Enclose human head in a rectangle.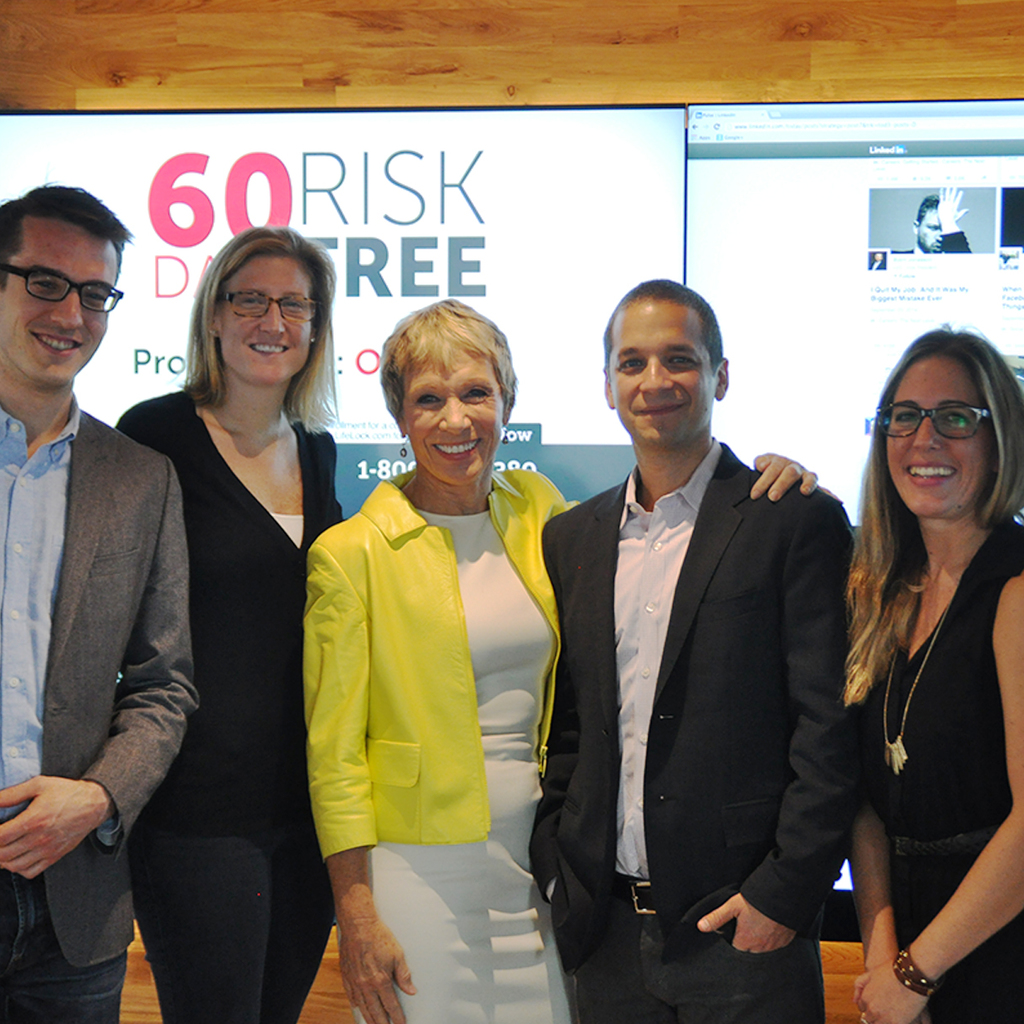
x1=0 y1=180 x2=129 y2=392.
